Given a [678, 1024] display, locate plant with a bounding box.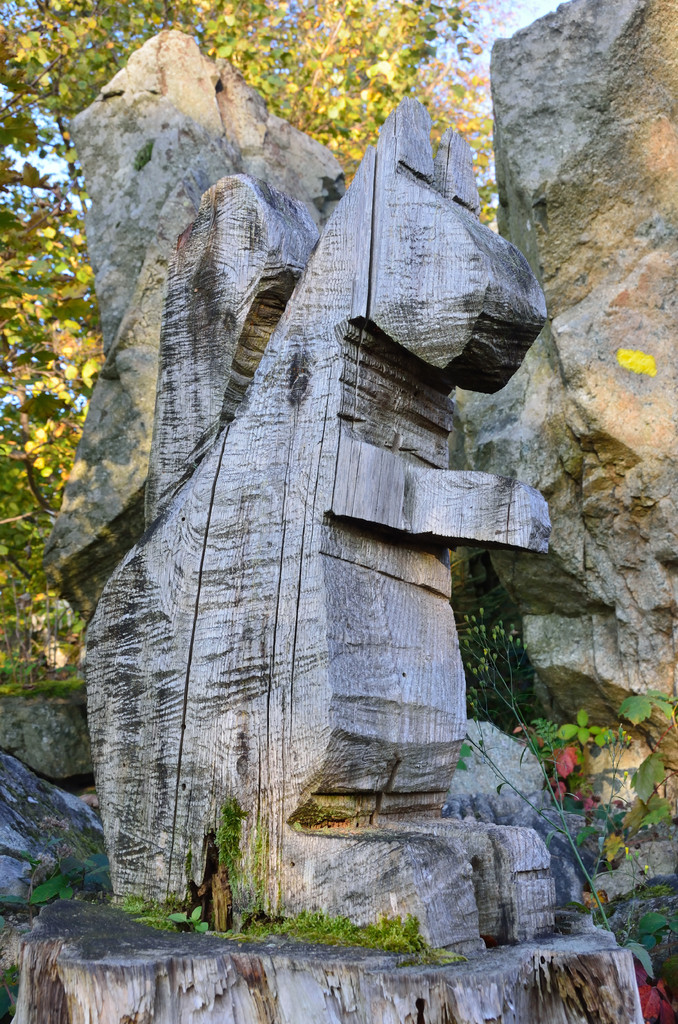
Located: l=535, t=659, r=668, b=920.
